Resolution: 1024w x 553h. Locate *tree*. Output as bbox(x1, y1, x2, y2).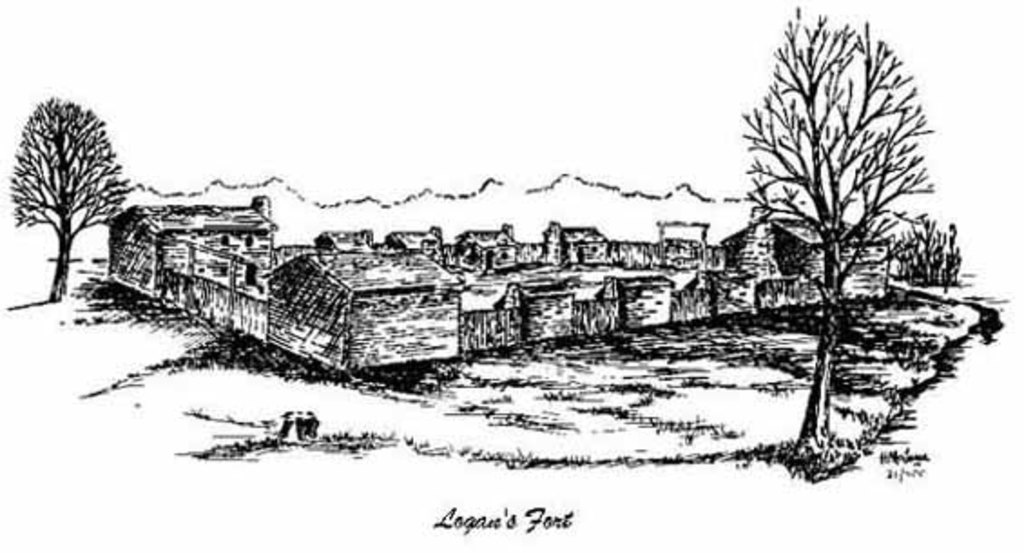
bbox(750, 7, 930, 457).
